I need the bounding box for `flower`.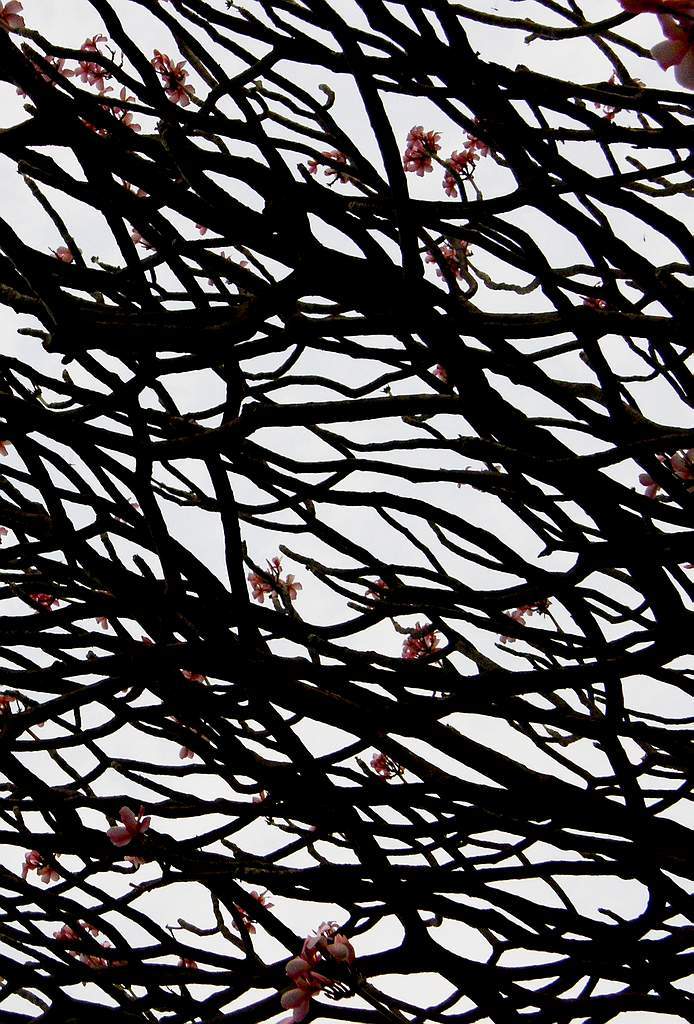
Here it is: pyautogui.locateOnScreen(0, 696, 11, 708).
